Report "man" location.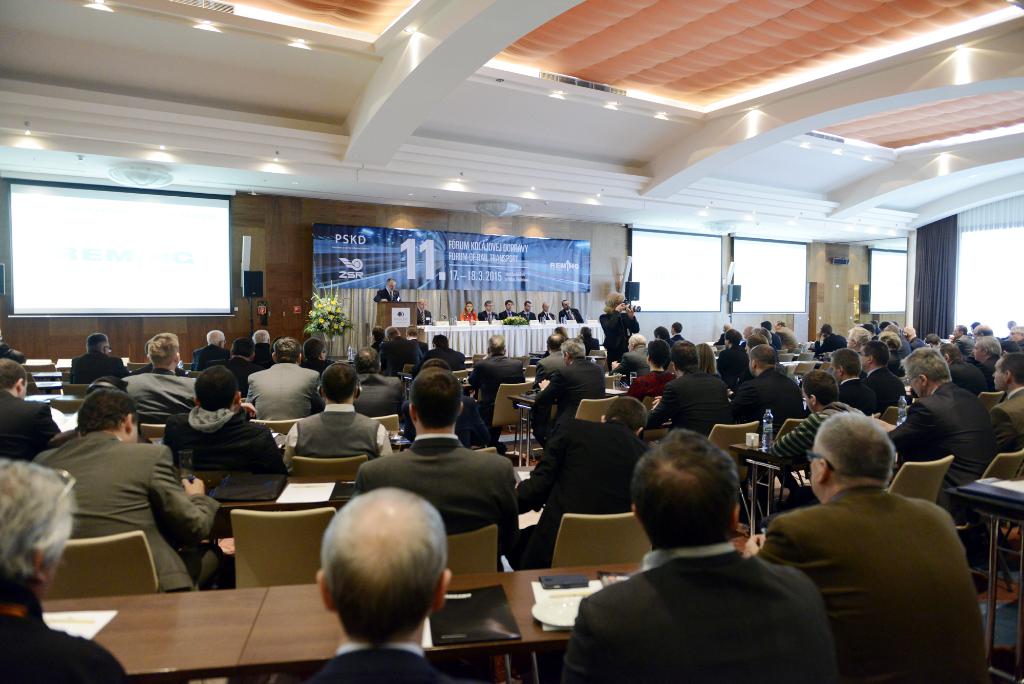
Report: (995,350,1023,448).
